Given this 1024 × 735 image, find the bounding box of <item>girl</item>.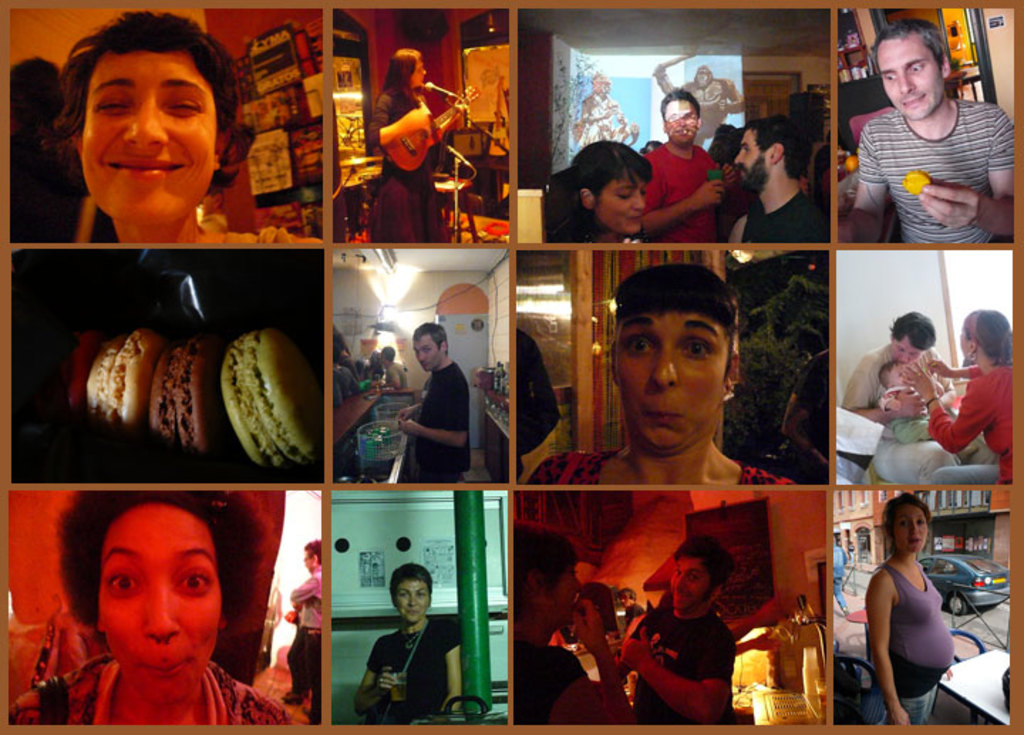
region(545, 141, 651, 242).
